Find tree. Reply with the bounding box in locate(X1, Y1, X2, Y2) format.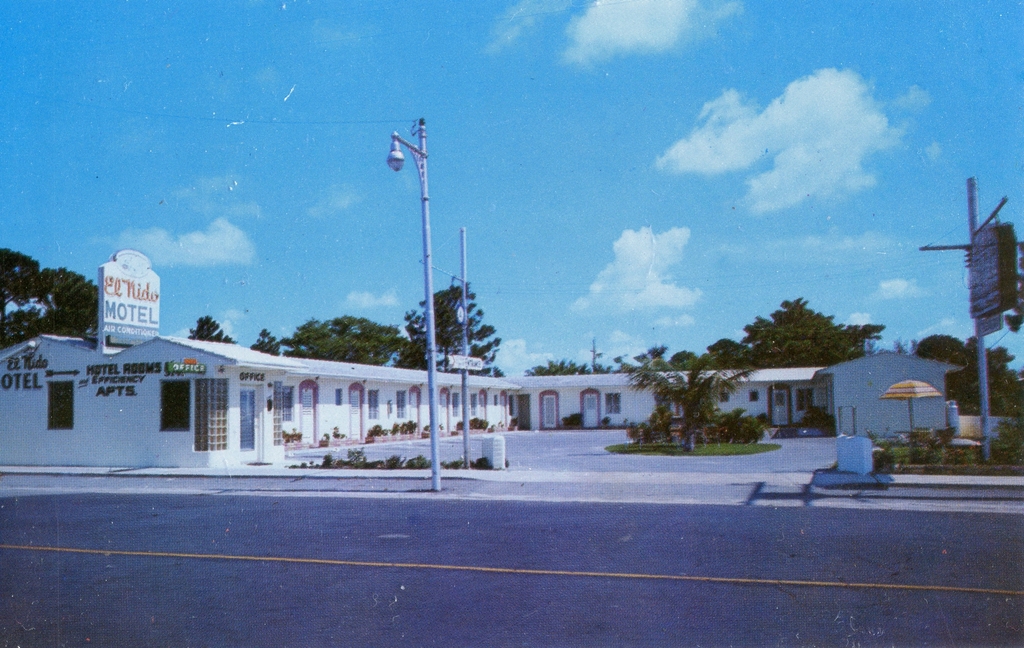
locate(246, 320, 285, 367).
